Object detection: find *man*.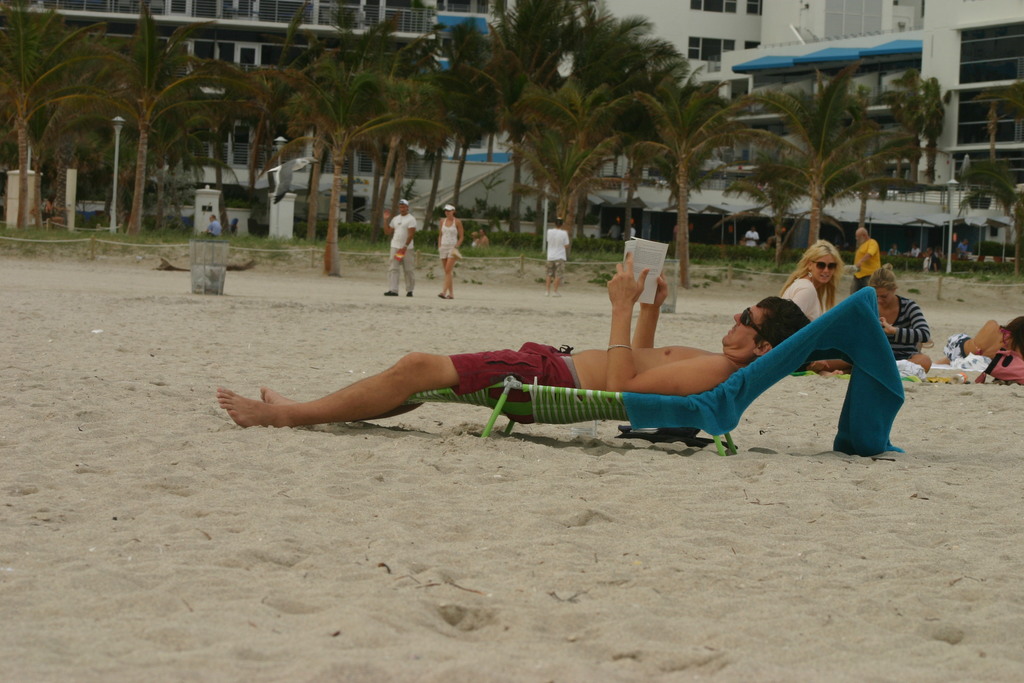
Rect(746, 224, 760, 247).
